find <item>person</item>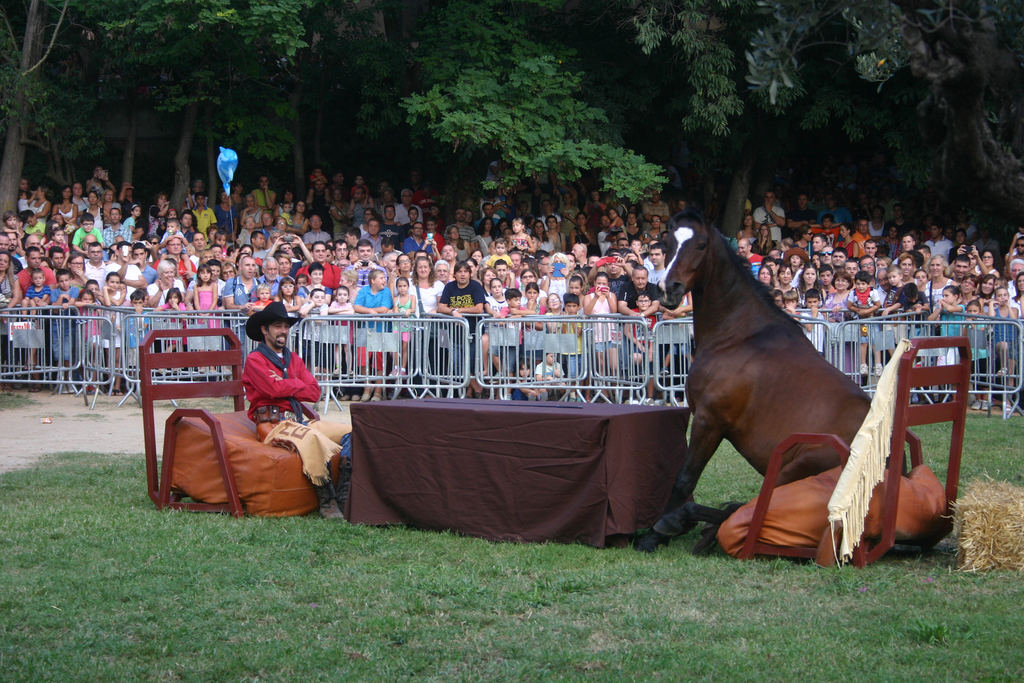
[left=847, top=274, right=881, bottom=314]
